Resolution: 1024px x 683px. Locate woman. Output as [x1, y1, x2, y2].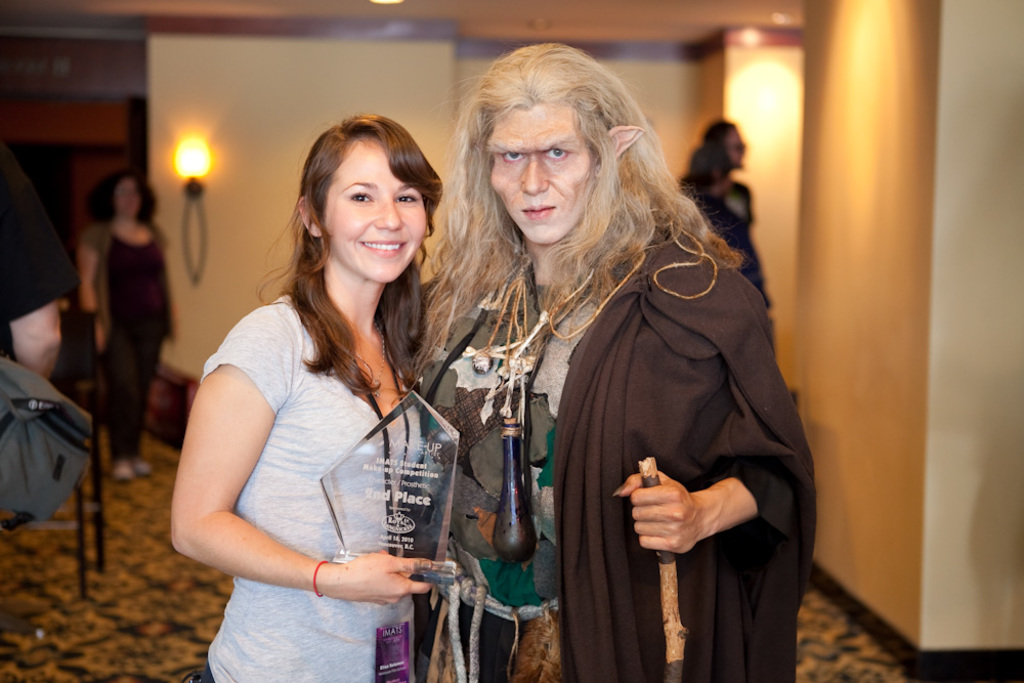
[163, 115, 444, 682].
